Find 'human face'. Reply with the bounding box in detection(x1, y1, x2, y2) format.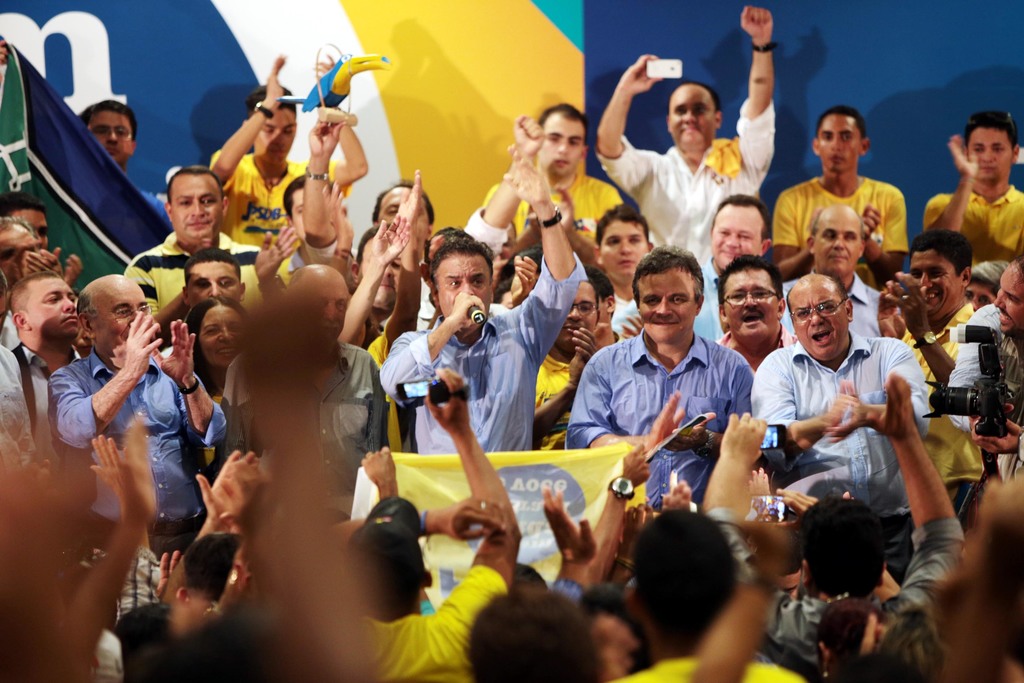
detection(634, 262, 685, 341).
